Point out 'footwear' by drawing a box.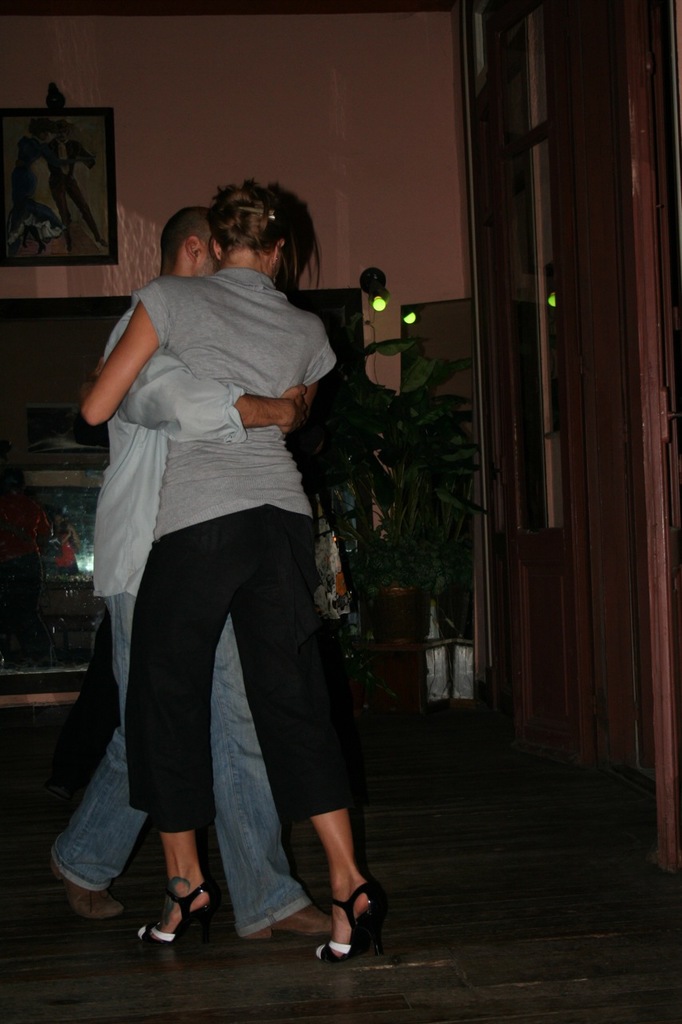
bbox=[318, 878, 385, 977].
